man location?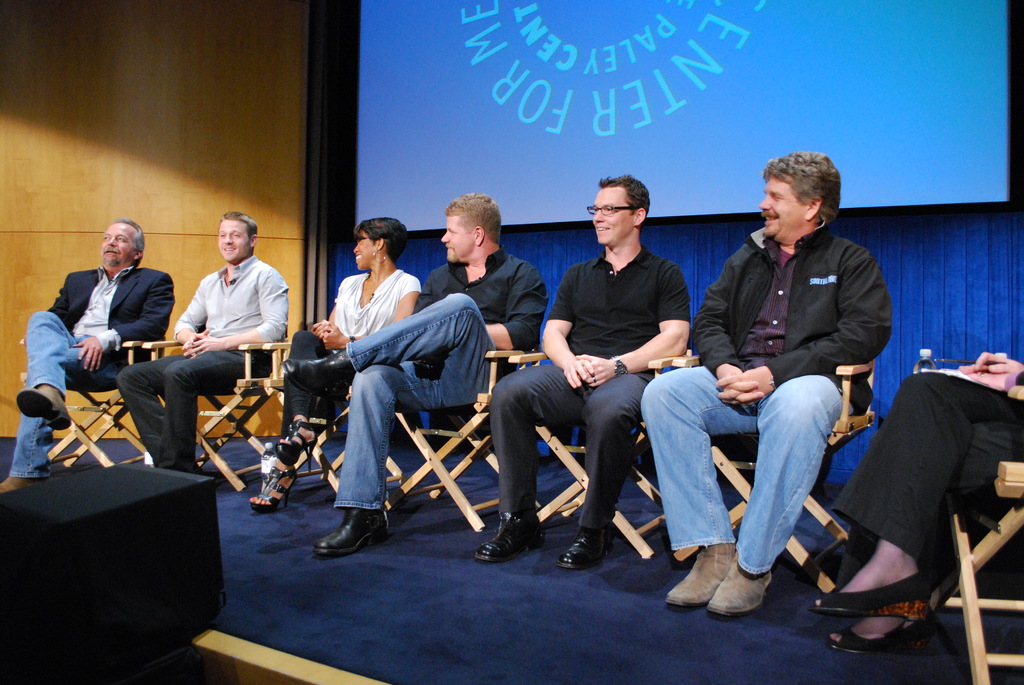
(636, 153, 895, 621)
